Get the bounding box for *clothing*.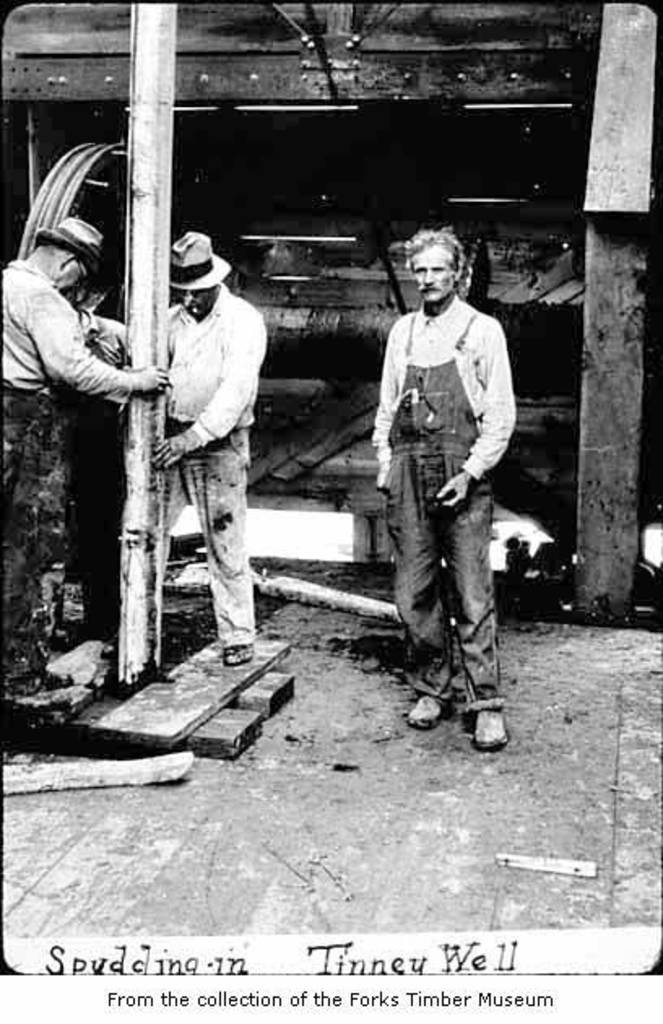
left=62, top=306, right=125, bottom=626.
